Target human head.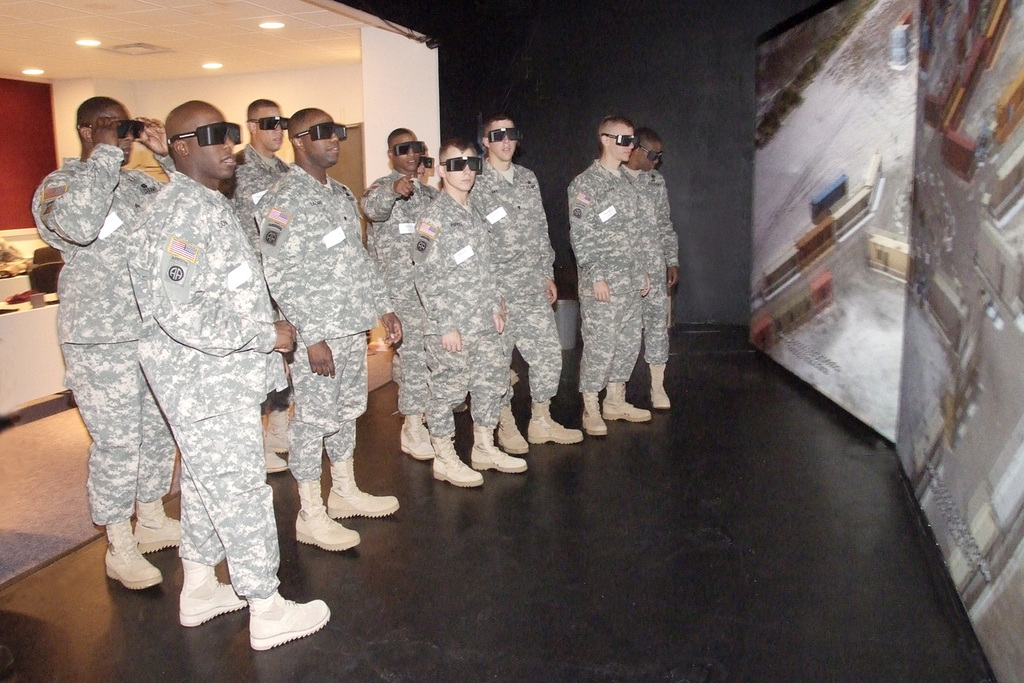
Target region: rect(74, 95, 137, 165).
